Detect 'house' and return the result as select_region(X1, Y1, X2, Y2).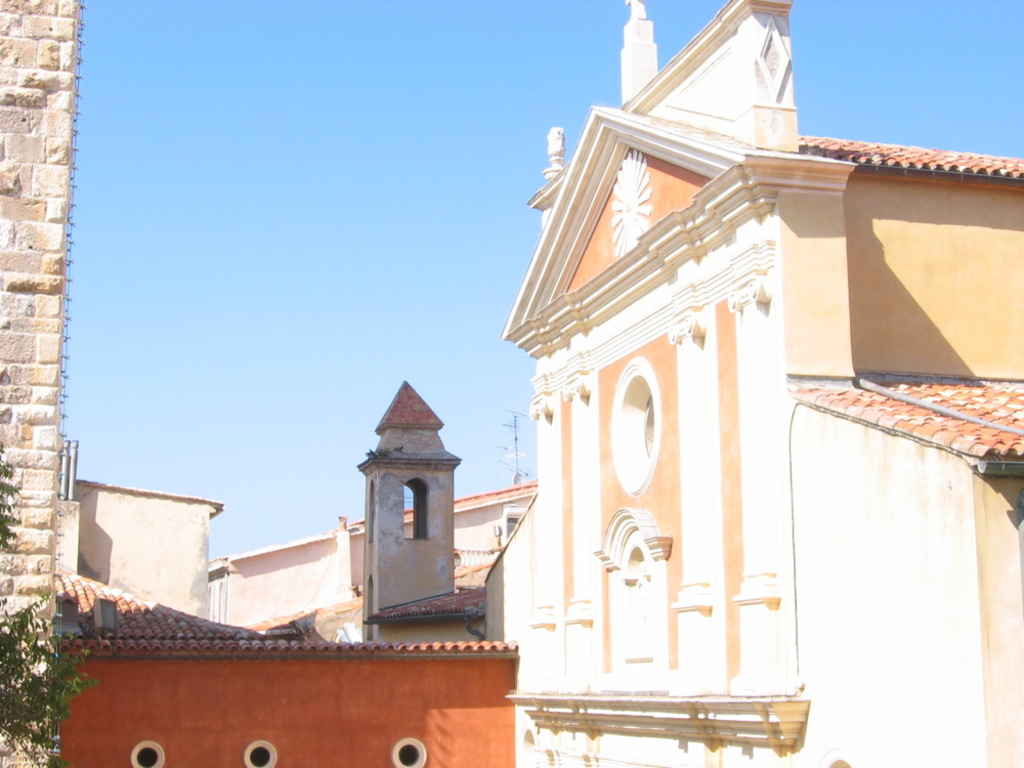
select_region(364, 0, 1023, 767).
